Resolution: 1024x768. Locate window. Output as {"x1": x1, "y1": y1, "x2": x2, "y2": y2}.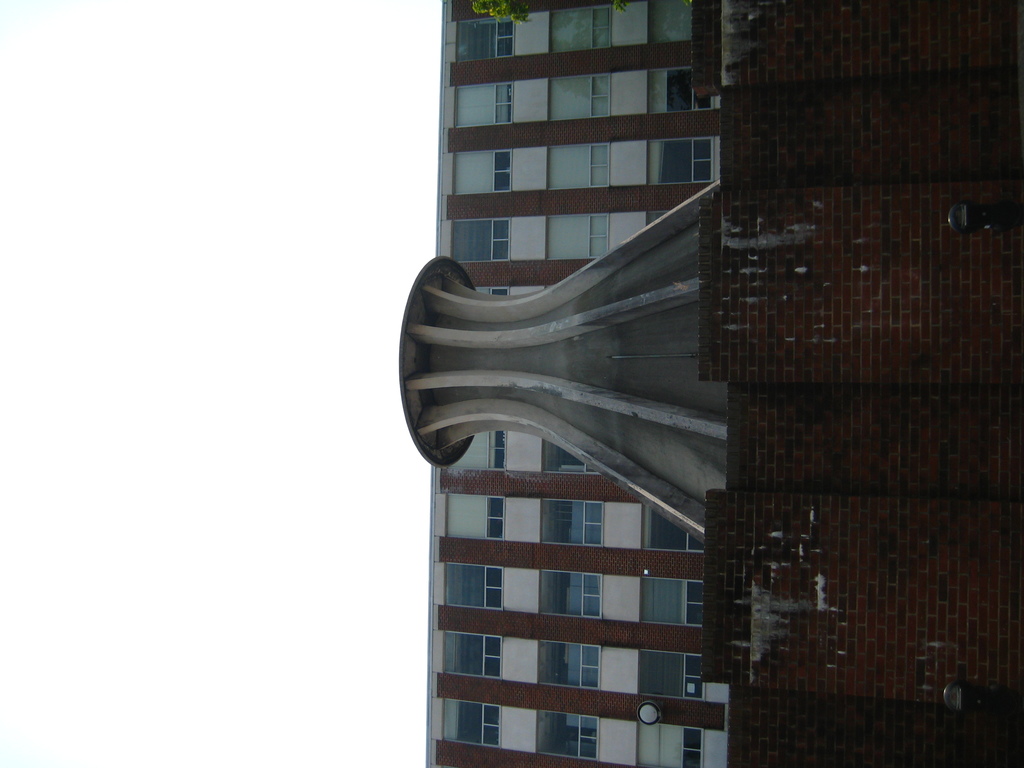
{"x1": 536, "y1": 703, "x2": 600, "y2": 757}.
